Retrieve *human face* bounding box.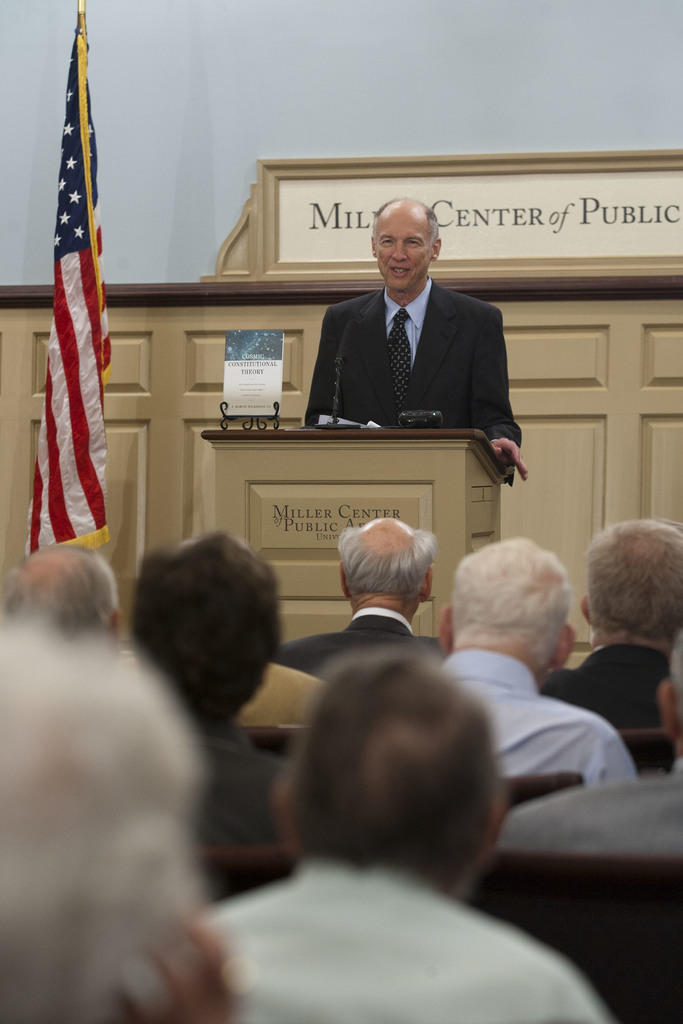
Bounding box: bbox=[375, 207, 432, 292].
